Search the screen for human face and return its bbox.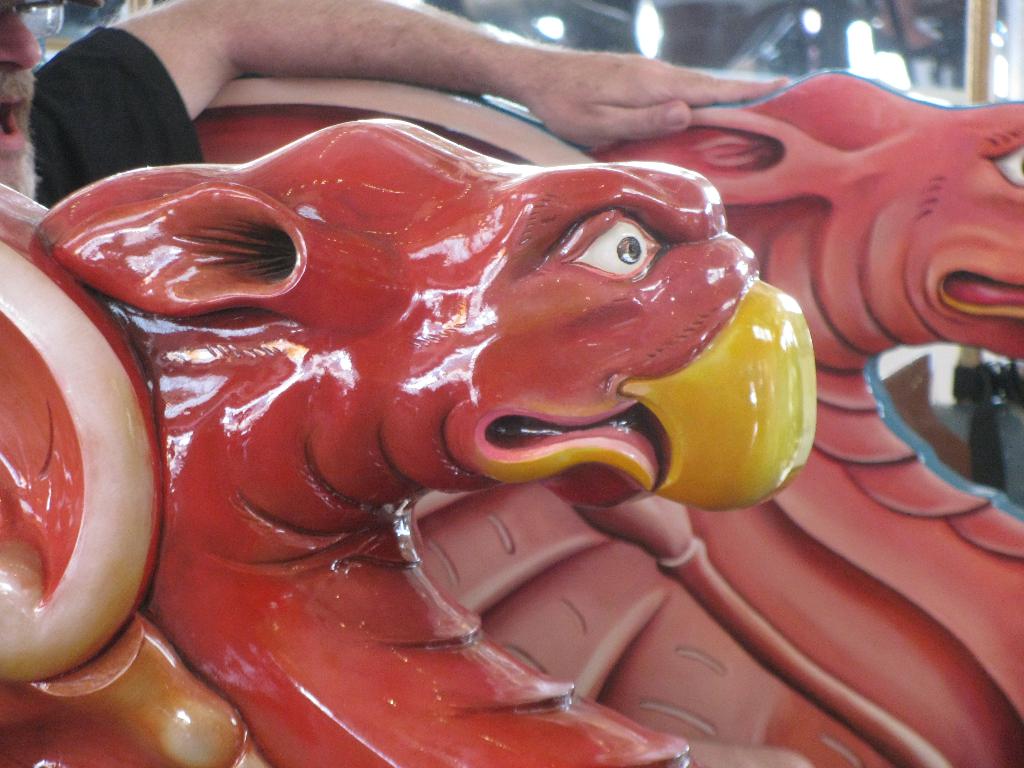
Found: region(0, 0, 40, 193).
